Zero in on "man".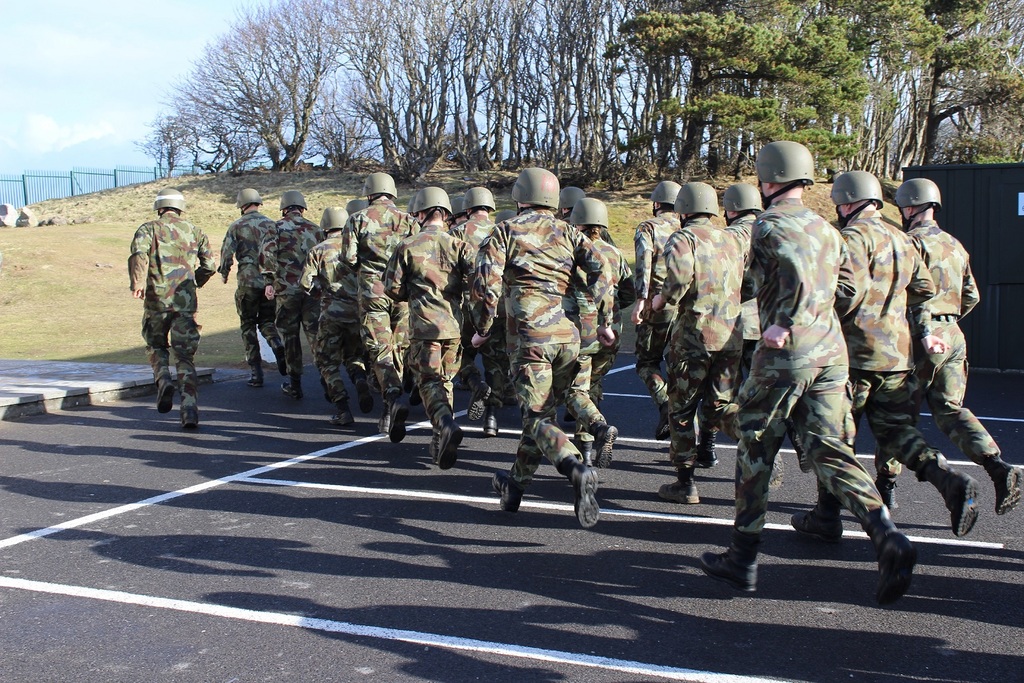
Zeroed in: l=735, t=146, r=899, b=599.
